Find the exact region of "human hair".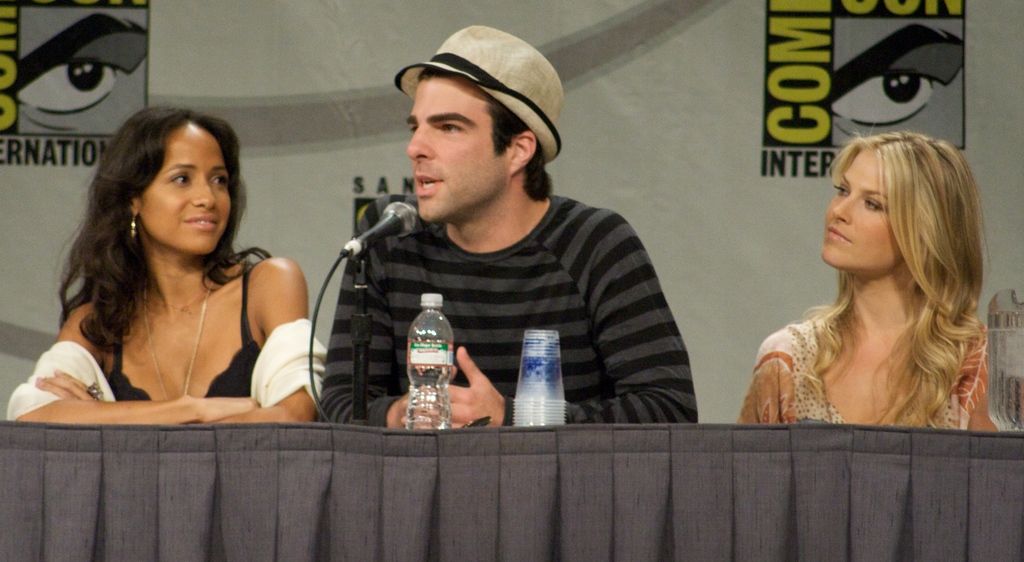
Exact region: x1=417, y1=72, x2=554, y2=200.
